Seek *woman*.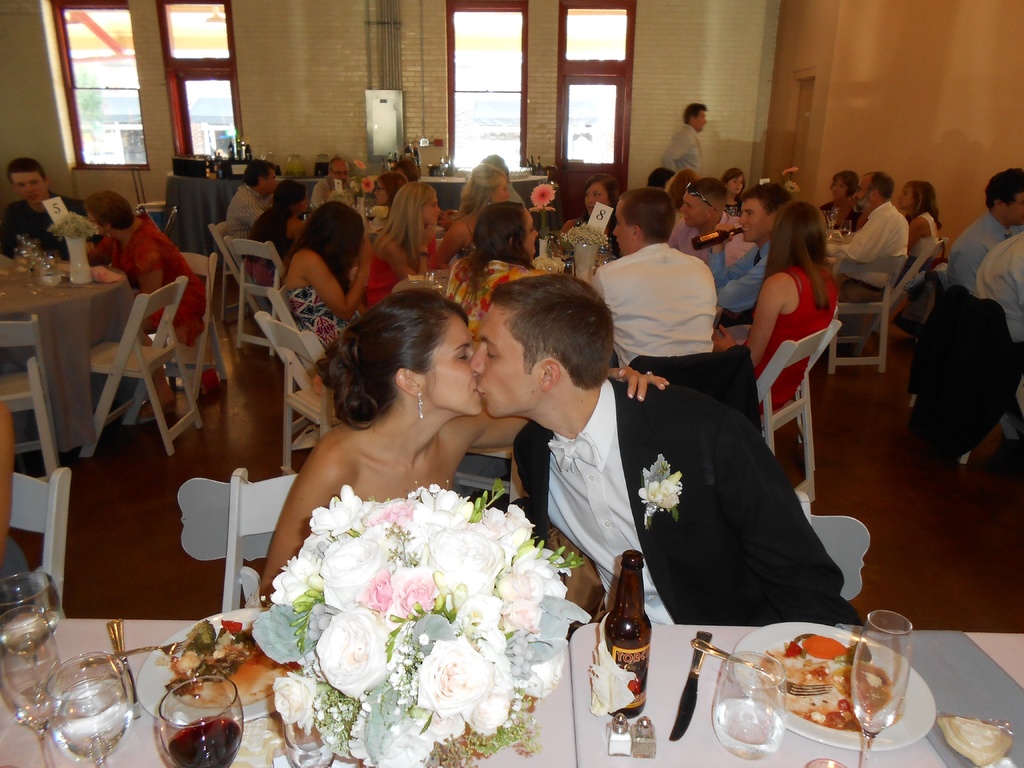
Rect(429, 154, 516, 275).
